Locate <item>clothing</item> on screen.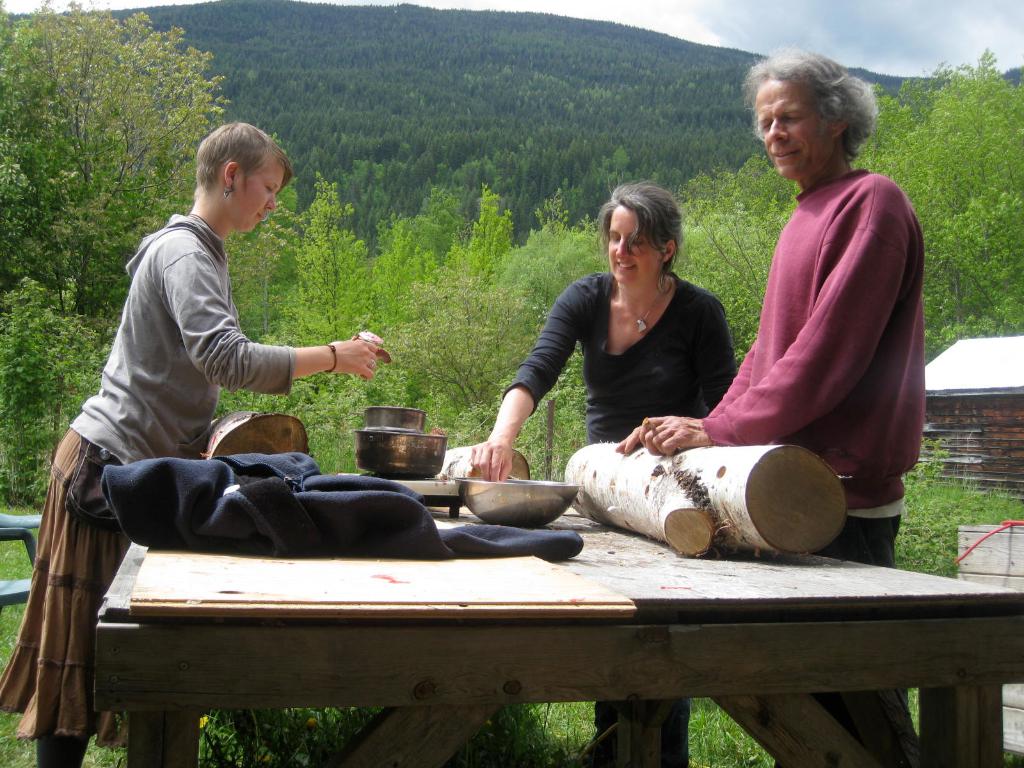
On screen at Rect(0, 214, 299, 744).
